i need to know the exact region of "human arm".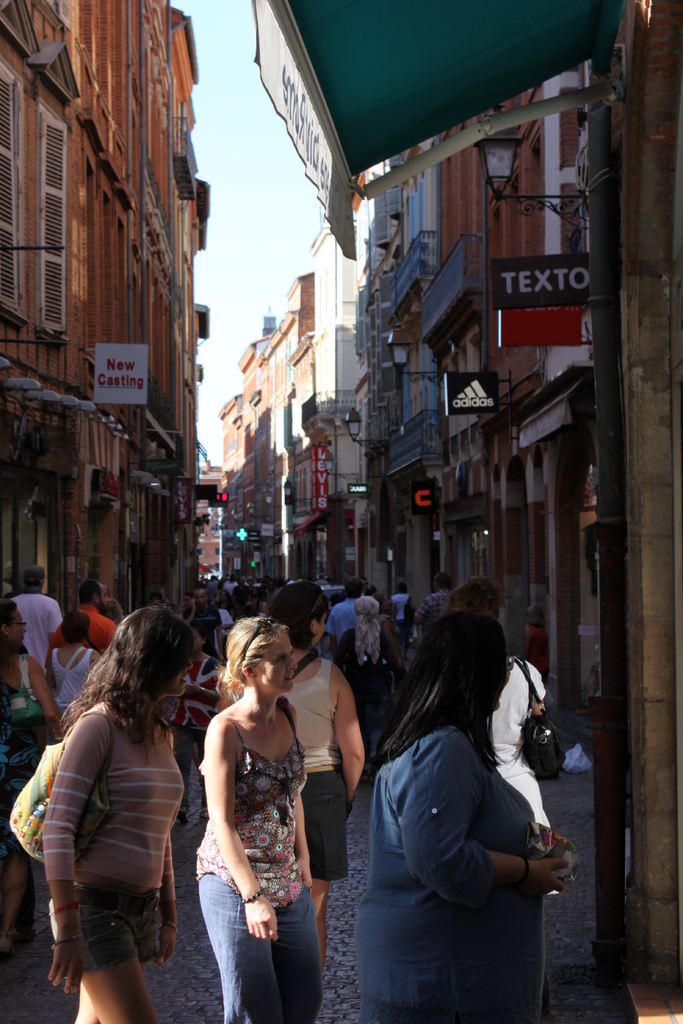
Region: BBox(411, 595, 438, 621).
